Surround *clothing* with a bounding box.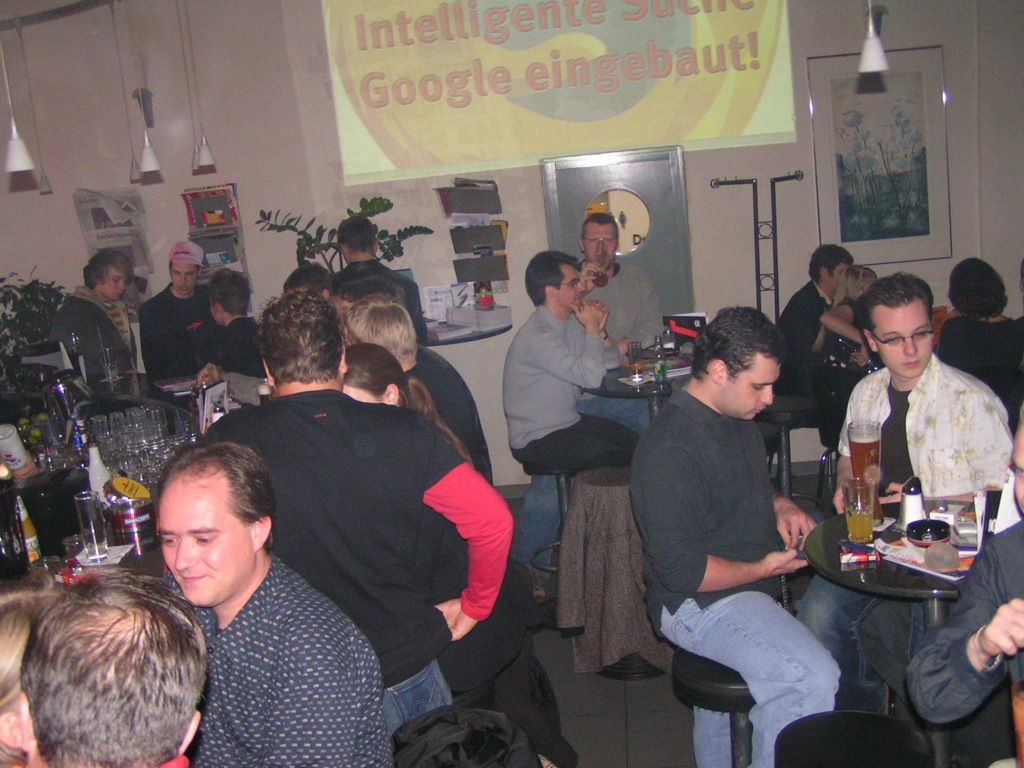
l=402, t=360, r=486, b=478.
